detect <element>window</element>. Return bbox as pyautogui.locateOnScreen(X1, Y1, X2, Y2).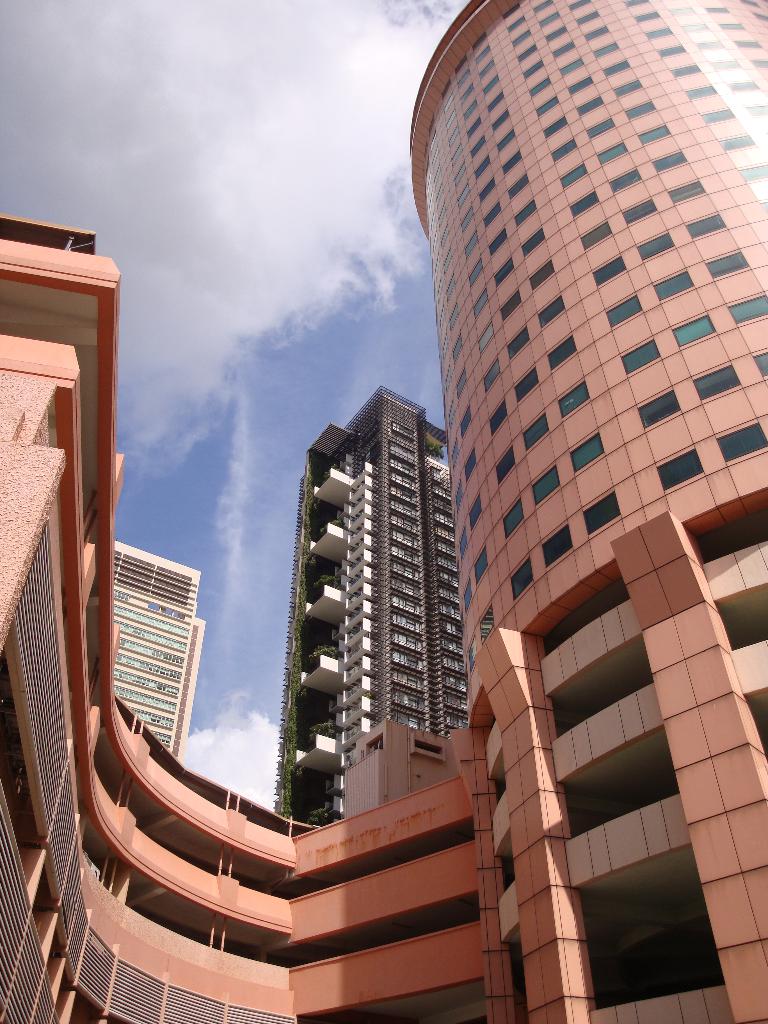
pyautogui.locateOnScreen(690, 214, 722, 234).
